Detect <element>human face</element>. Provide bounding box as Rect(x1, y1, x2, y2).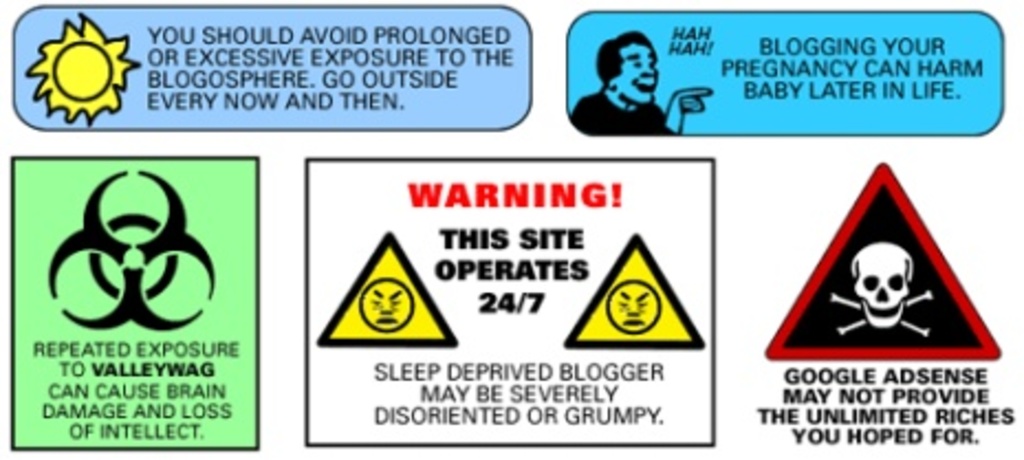
Rect(608, 284, 661, 332).
